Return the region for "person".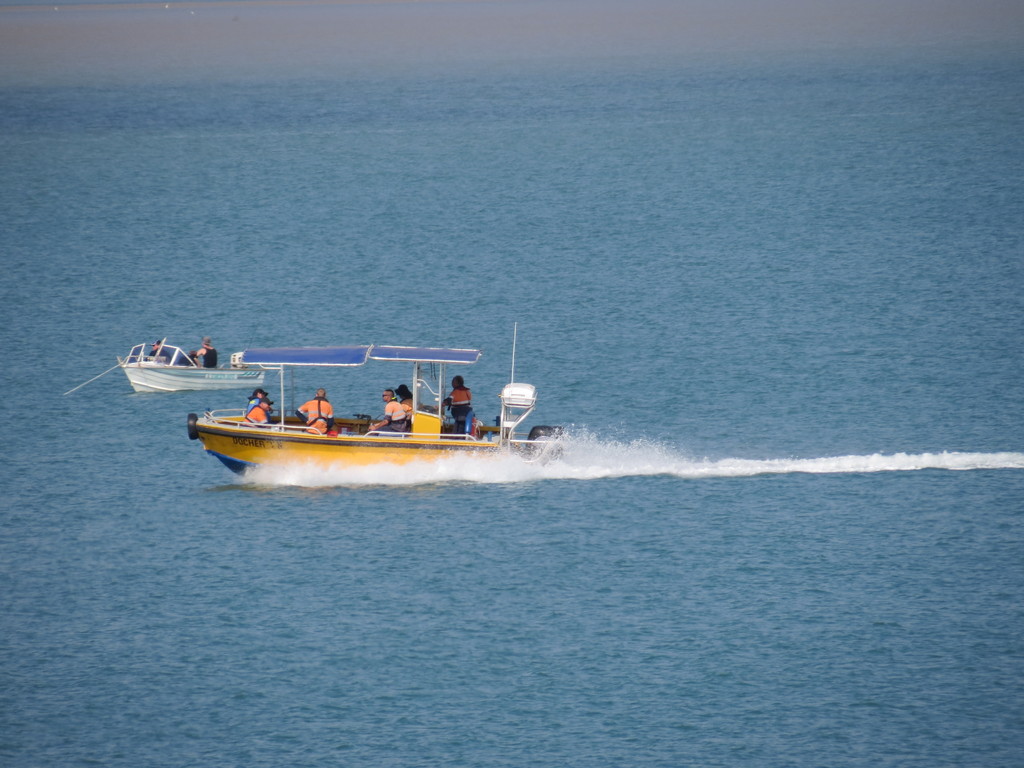
bbox(147, 337, 172, 362).
